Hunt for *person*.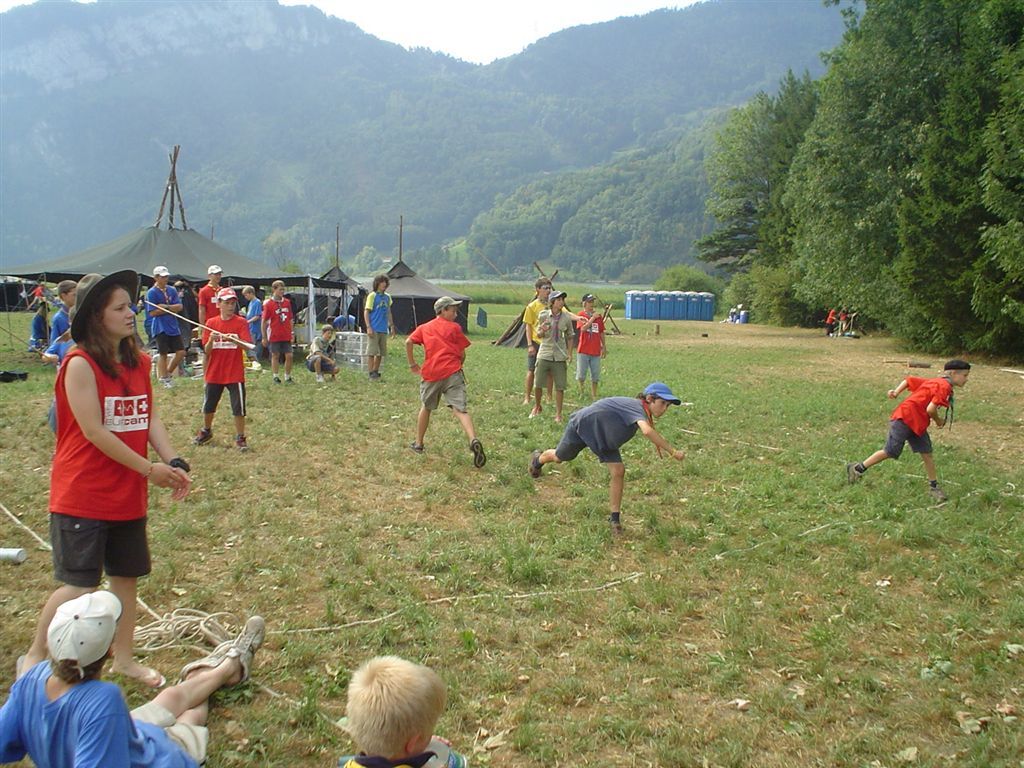
Hunted down at rect(534, 385, 678, 538).
